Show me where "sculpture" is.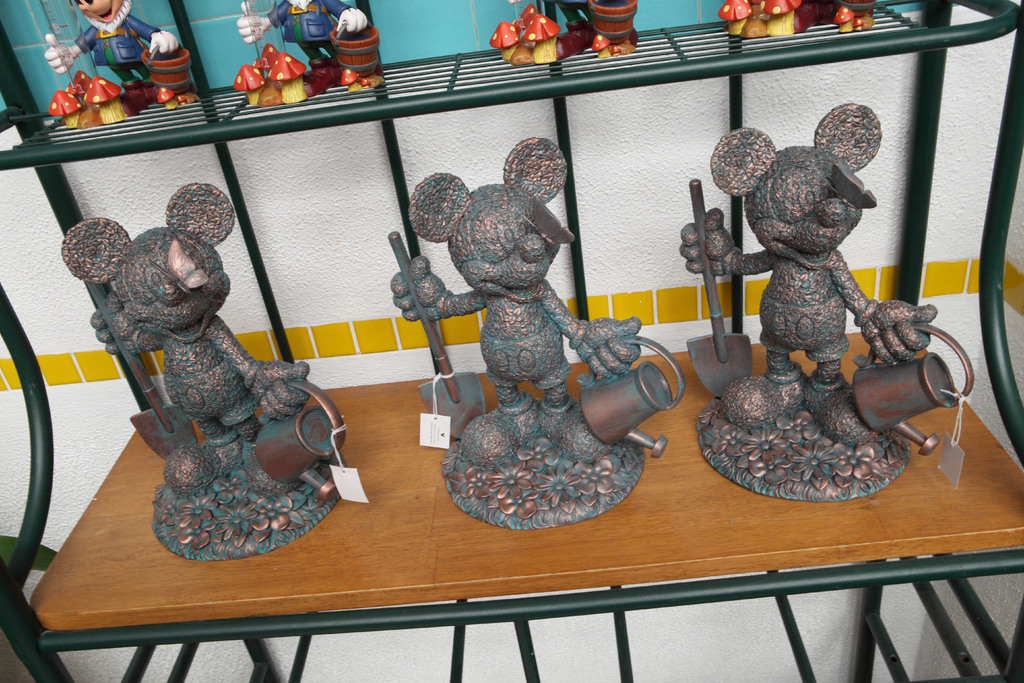
"sculpture" is at {"x1": 383, "y1": 139, "x2": 688, "y2": 489}.
